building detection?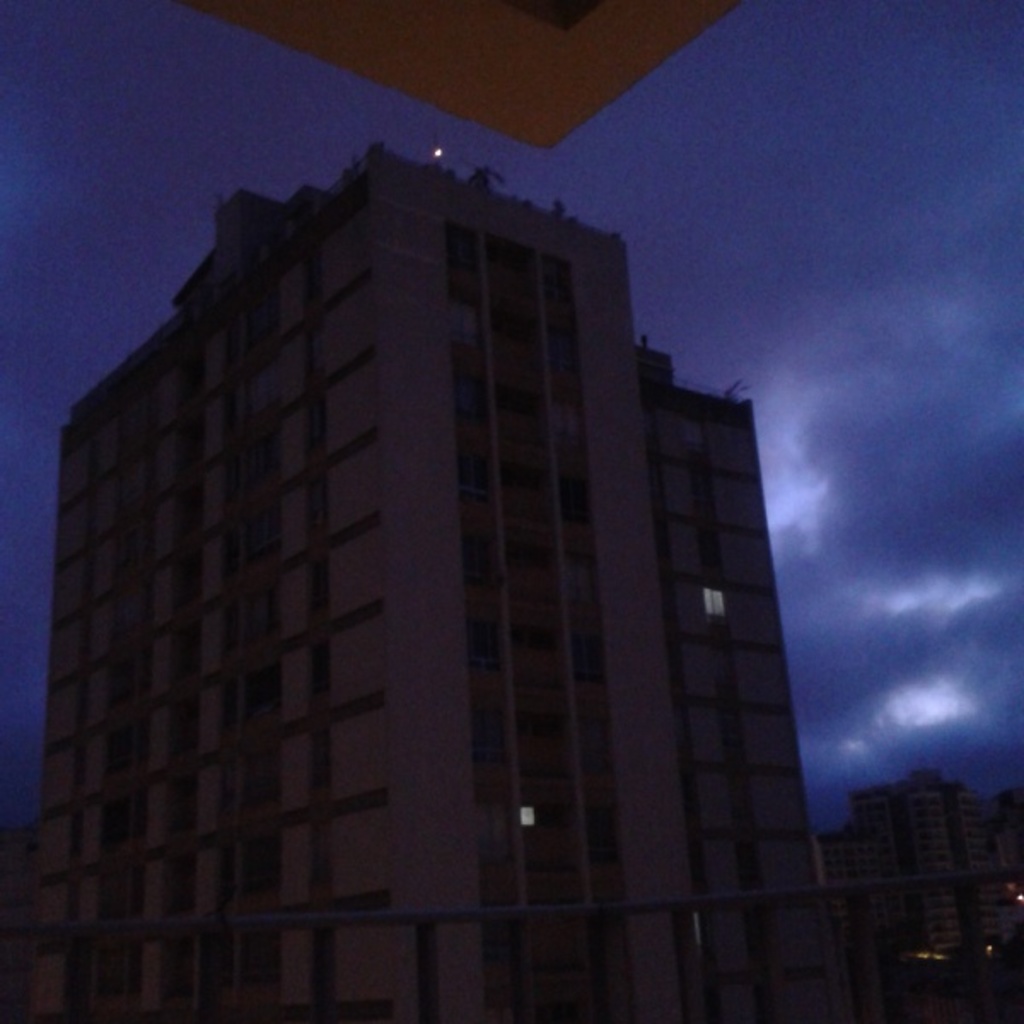
36,147,852,1022
